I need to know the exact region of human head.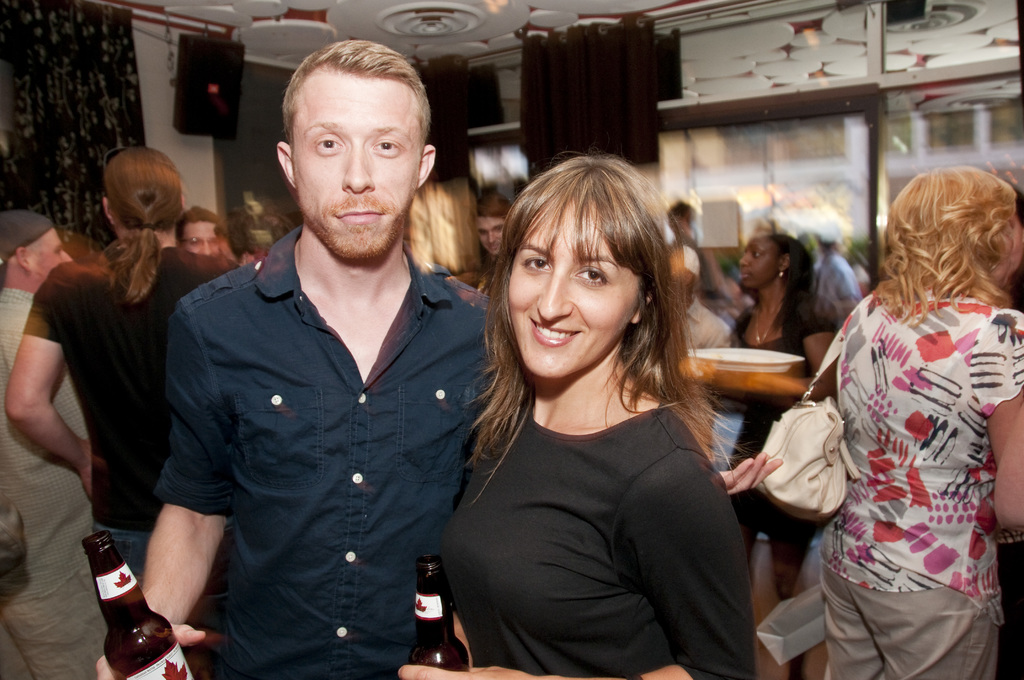
Region: <box>477,197,510,257</box>.
